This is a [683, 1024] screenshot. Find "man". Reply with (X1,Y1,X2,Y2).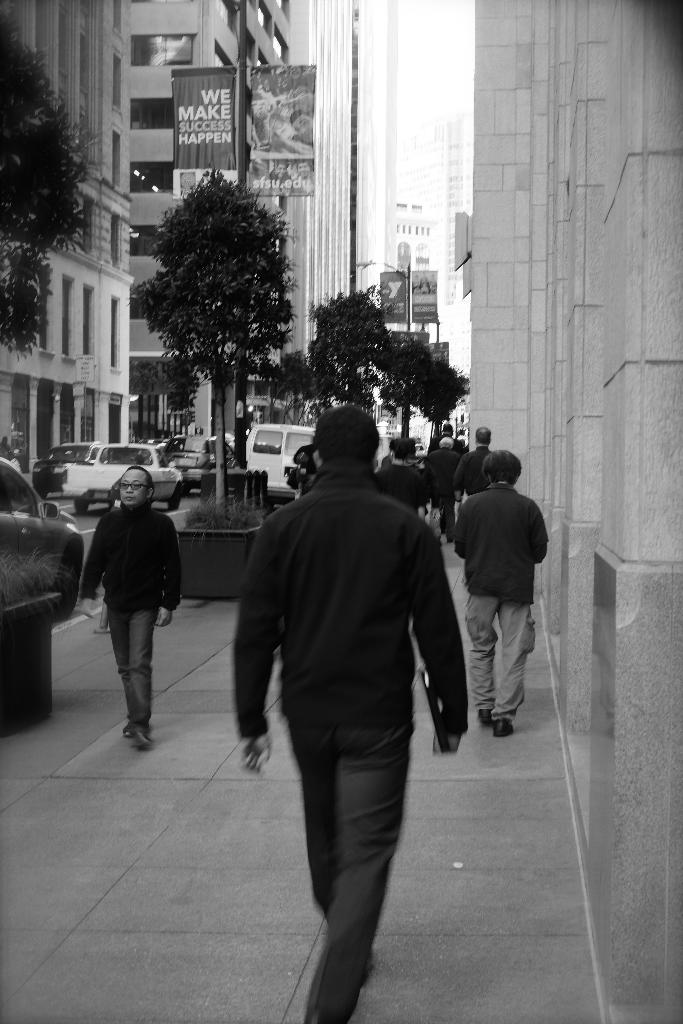
(453,424,497,502).
